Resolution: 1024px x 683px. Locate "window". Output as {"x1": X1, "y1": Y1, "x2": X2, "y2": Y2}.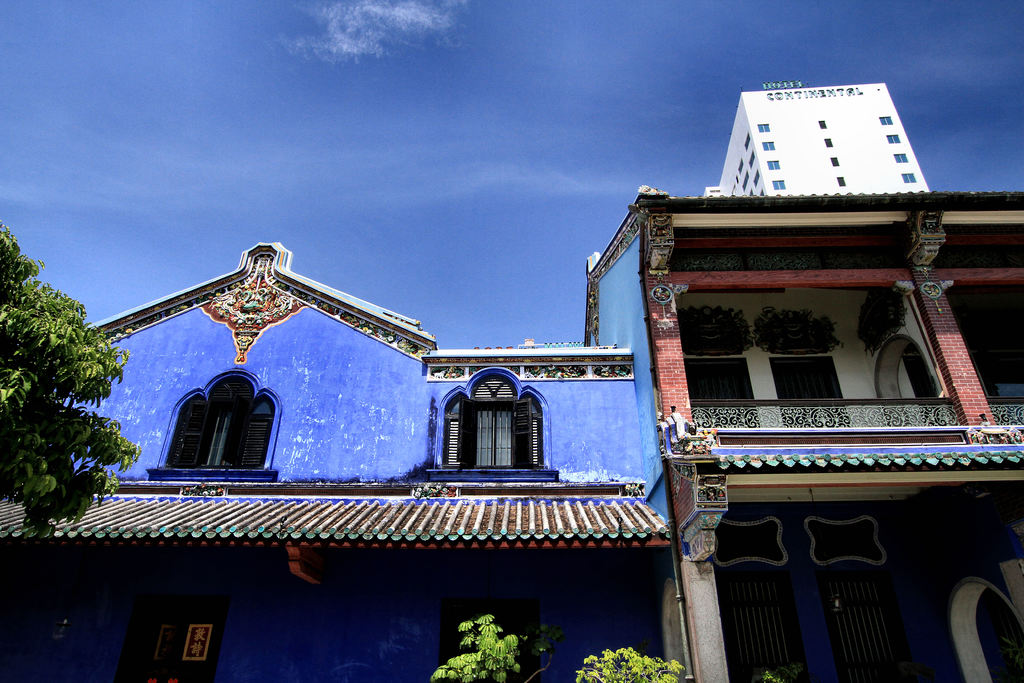
{"x1": 767, "y1": 356, "x2": 848, "y2": 428}.
